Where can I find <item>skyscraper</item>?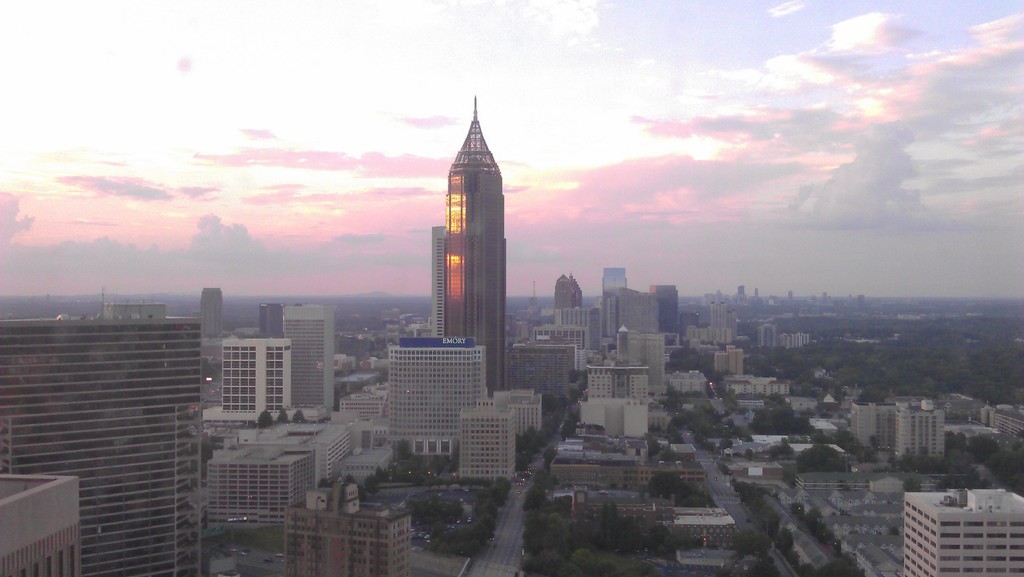
You can find it at Rect(441, 97, 504, 400).
